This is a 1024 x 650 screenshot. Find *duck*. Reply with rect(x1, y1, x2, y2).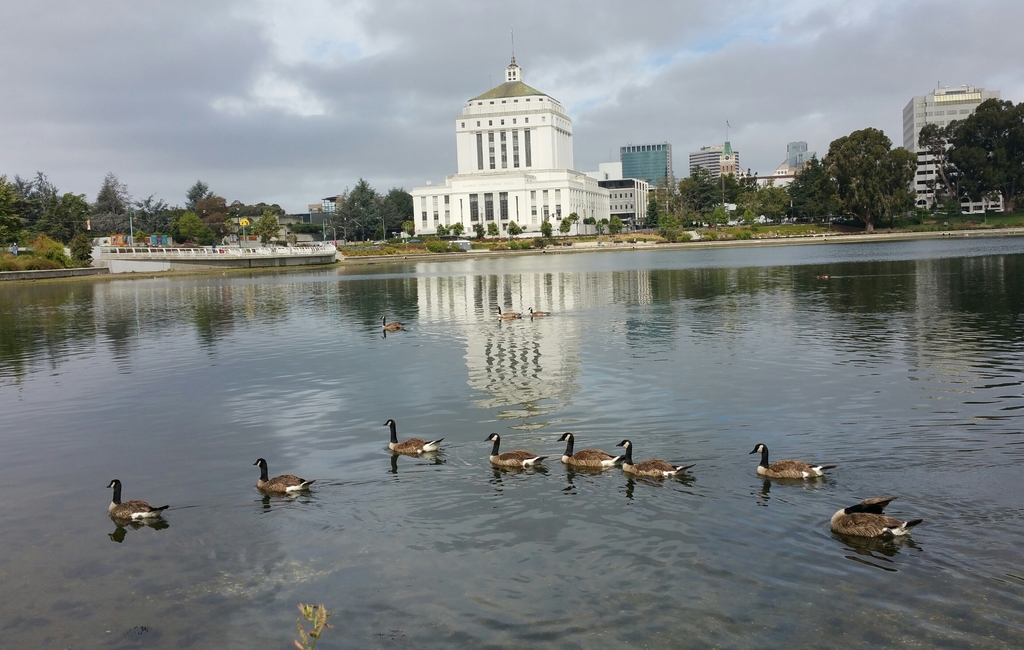
rect(614, 436, 696, 487).
